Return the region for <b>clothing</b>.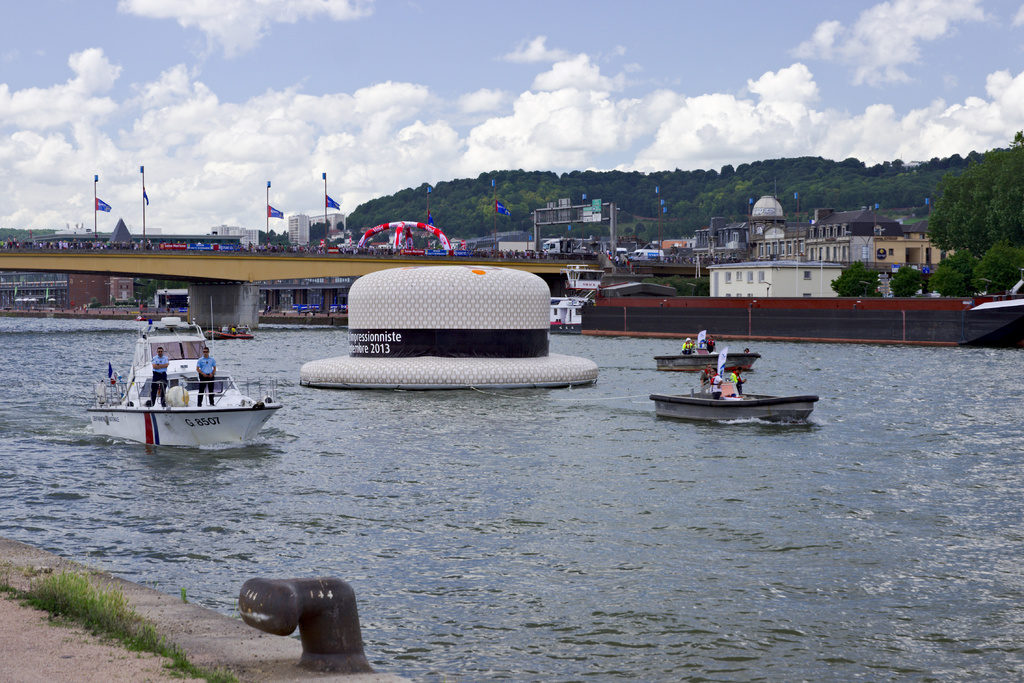
detection(697, 365, 714, 388).
